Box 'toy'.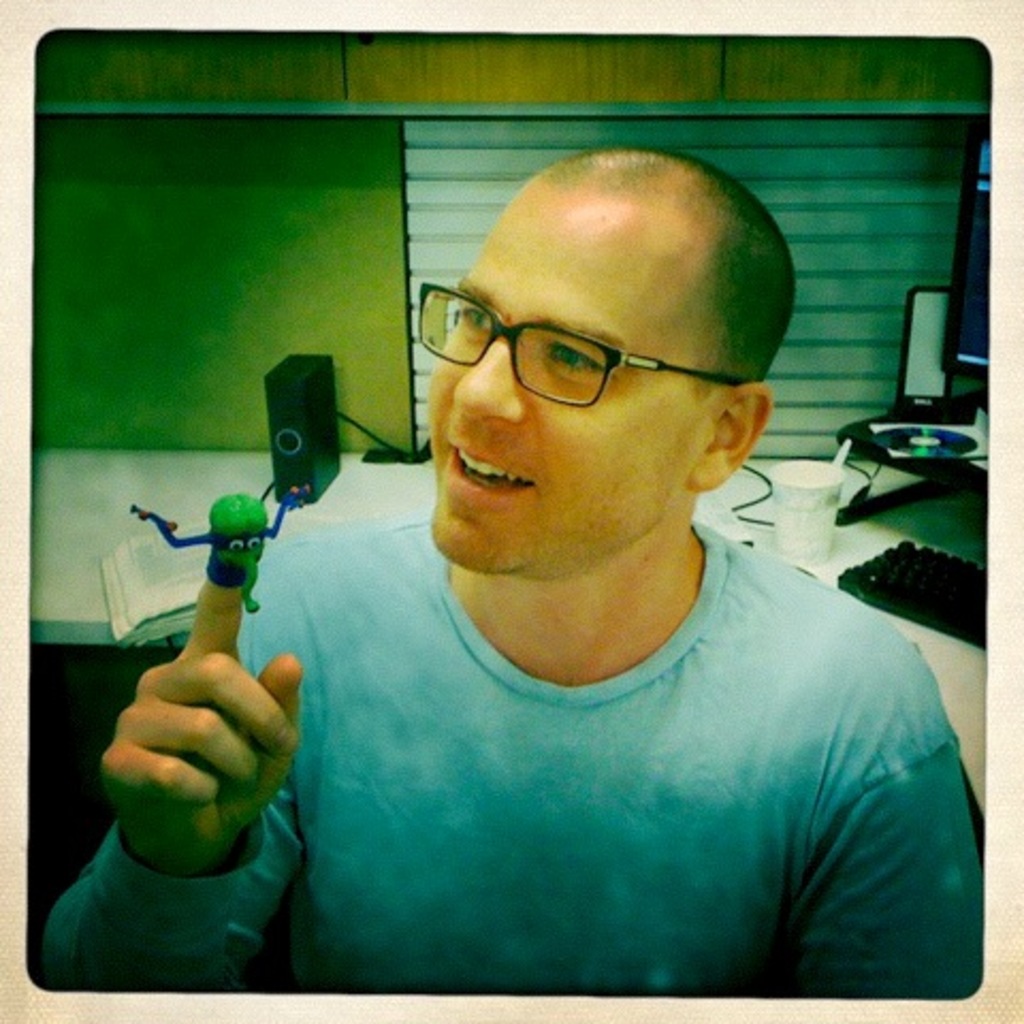
bbox=[126, 484, 314, 608].
